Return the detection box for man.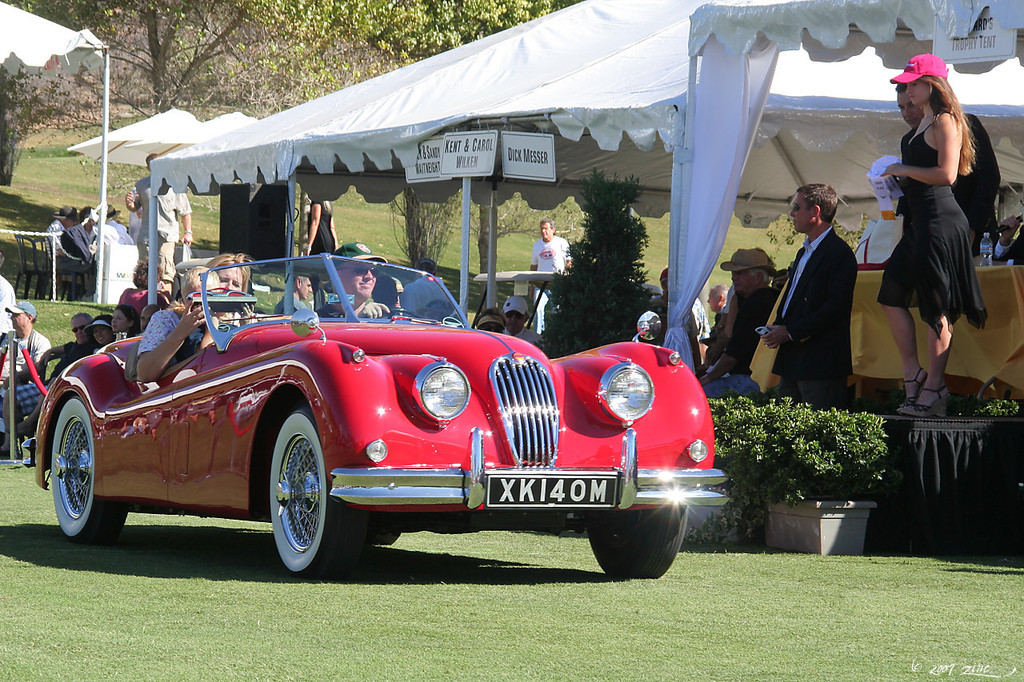
select_region(315, 239, 400, 318).
